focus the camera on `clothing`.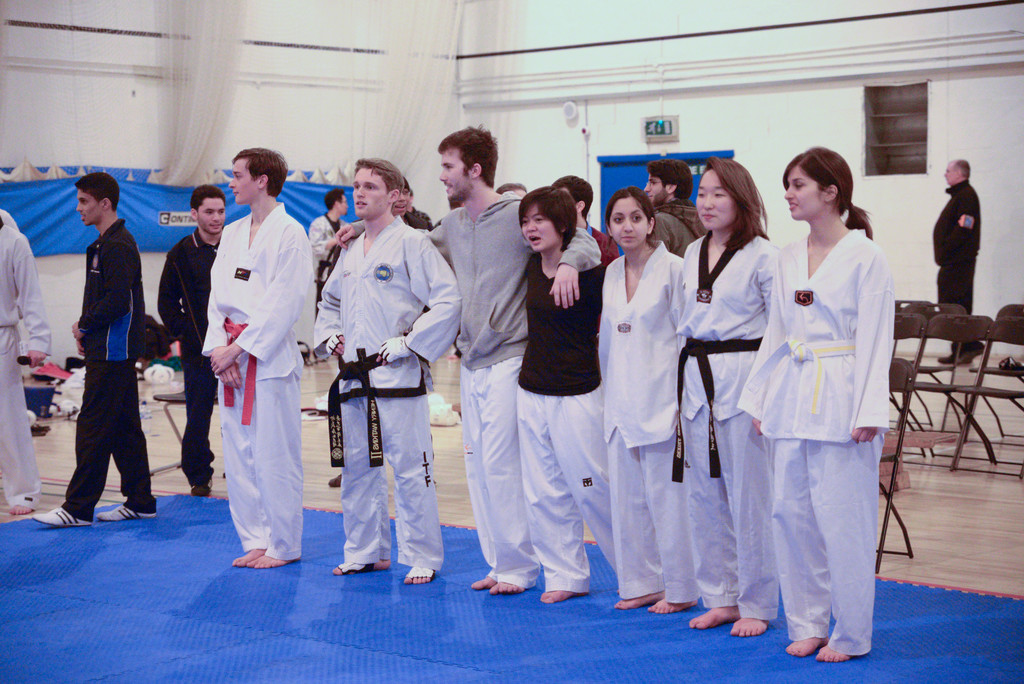
Focus region: 63/221/159/513.
